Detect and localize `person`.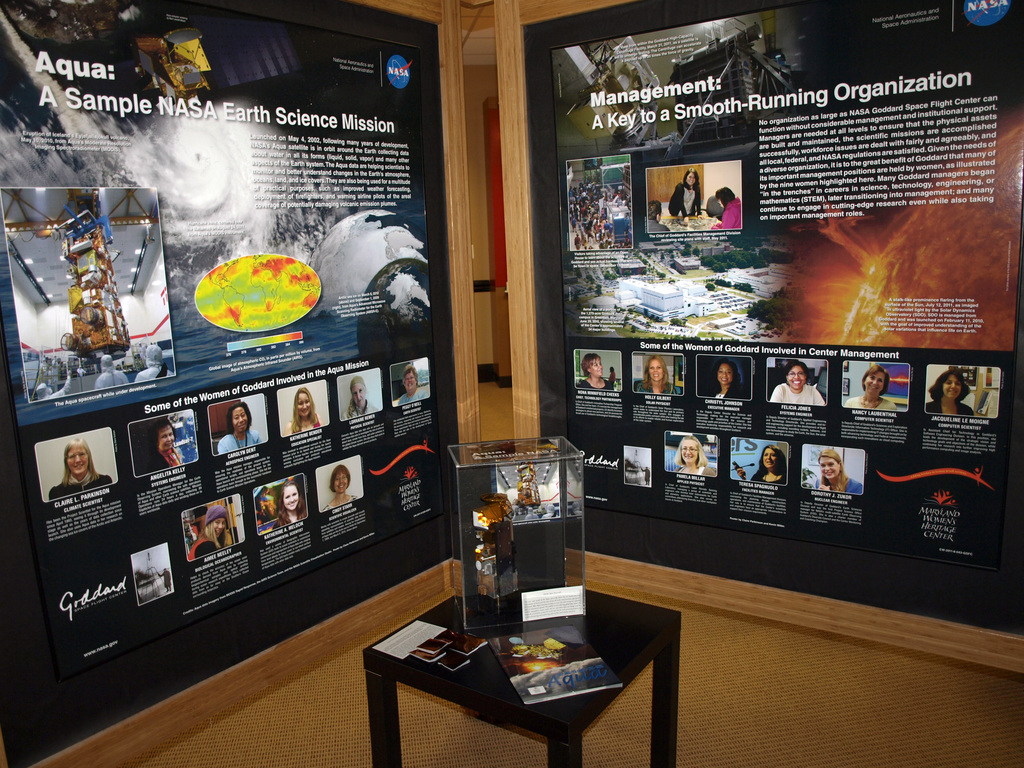
Localized at (left=847, top=365, right=900, bottom=410).
